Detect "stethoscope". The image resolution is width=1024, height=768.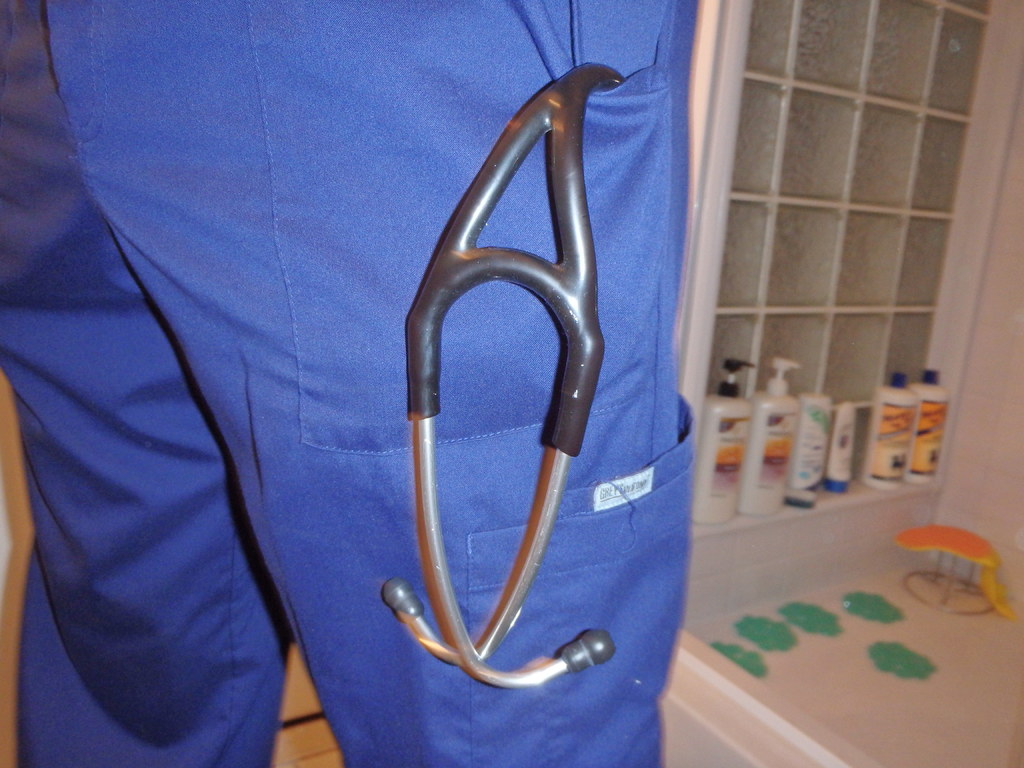
[381, 60, 629, 691].
